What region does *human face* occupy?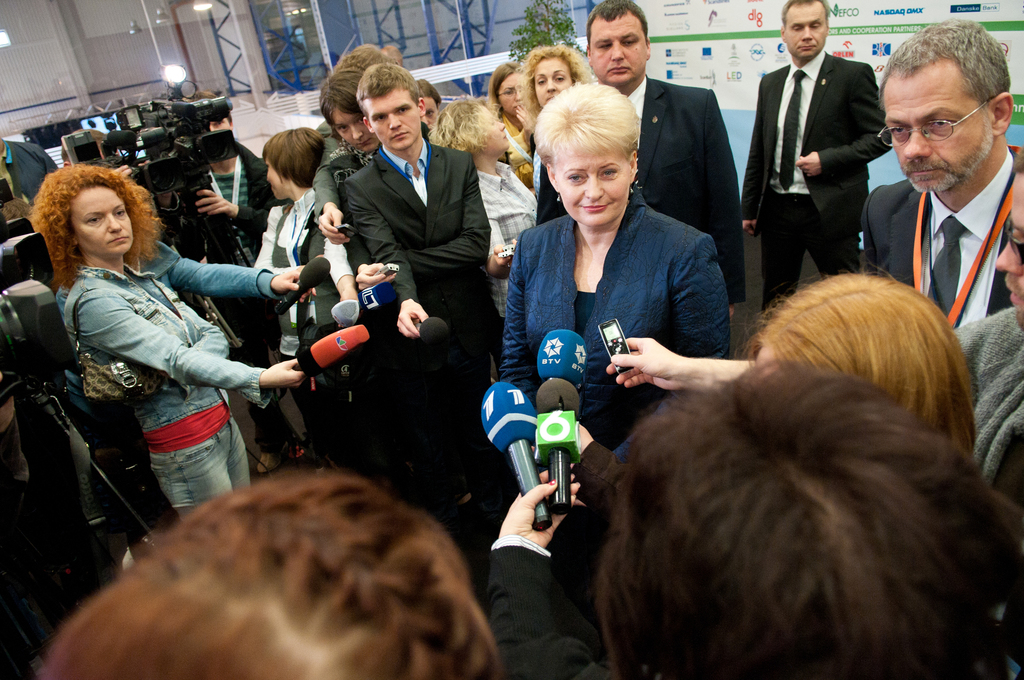
335:109:378:152.
